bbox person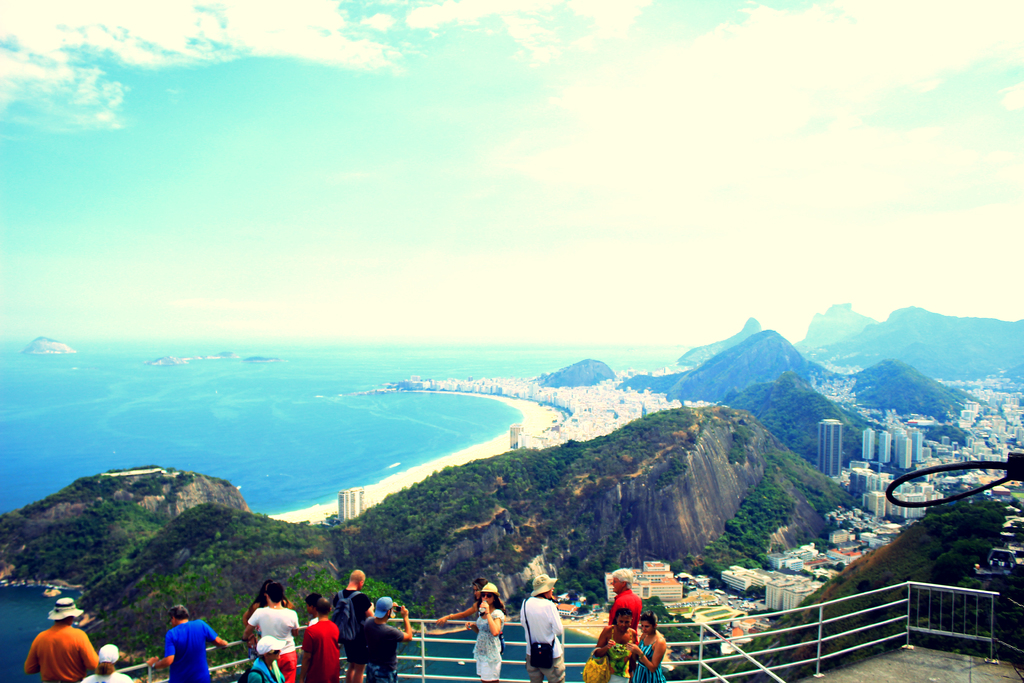
bbox(237, 584, 296, 654)
